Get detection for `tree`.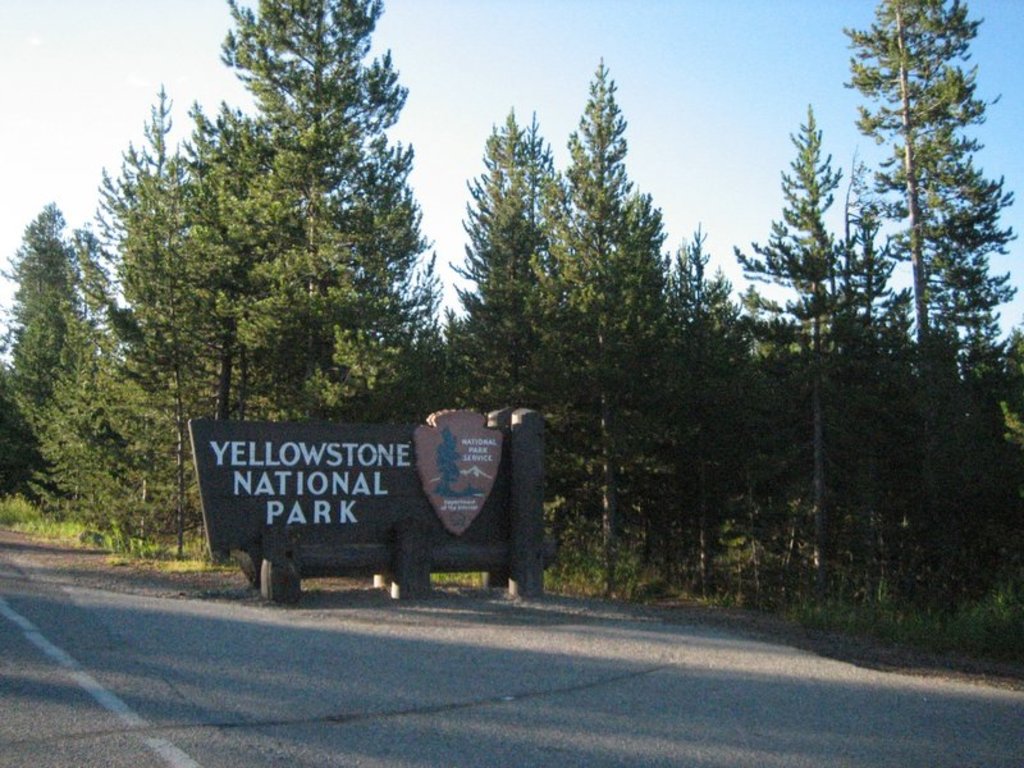
Detection: select_region(440, 101, 563, 401).
